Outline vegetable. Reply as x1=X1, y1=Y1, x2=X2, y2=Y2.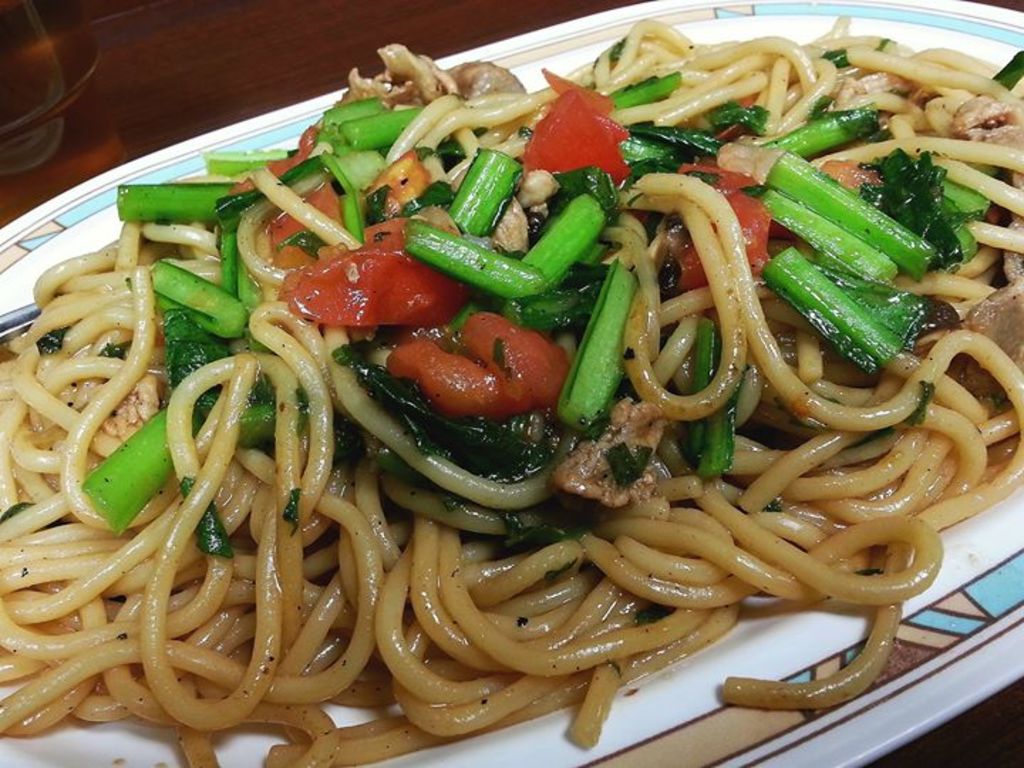
x1=946, y1=185, x2=984, y2=219.
